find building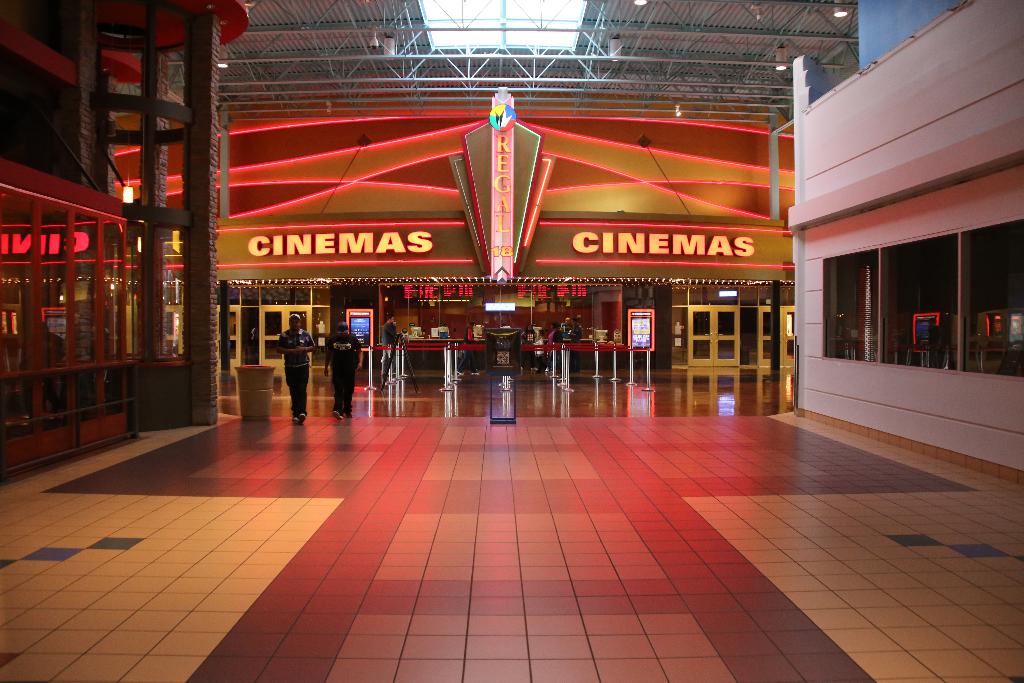
0 0 1023 682
